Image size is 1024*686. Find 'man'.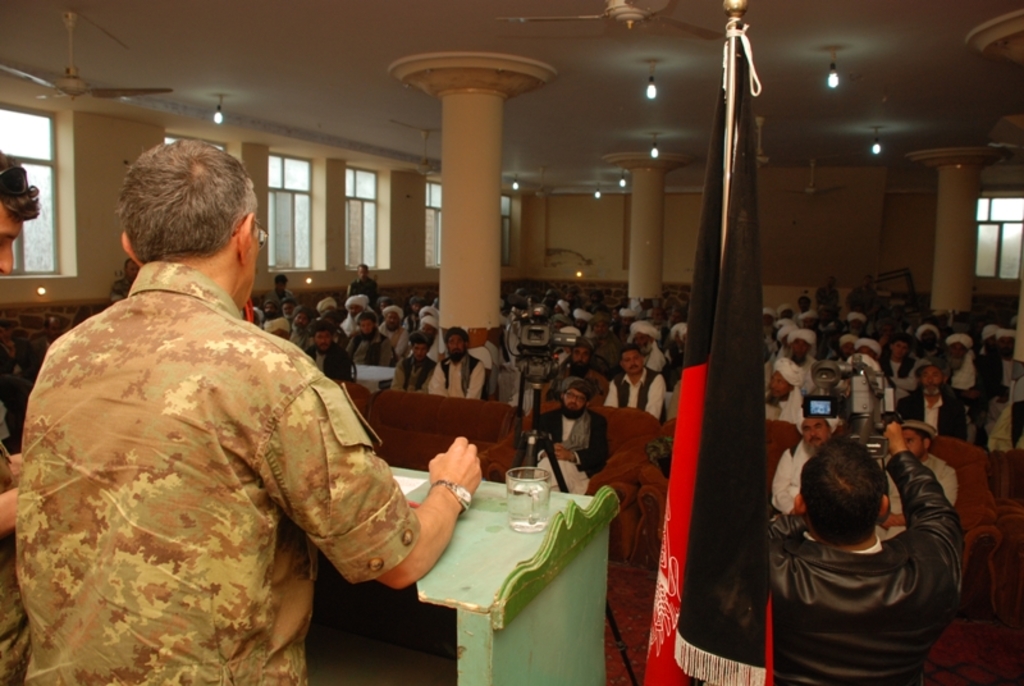
BBox(764, 411, 826, 526).
